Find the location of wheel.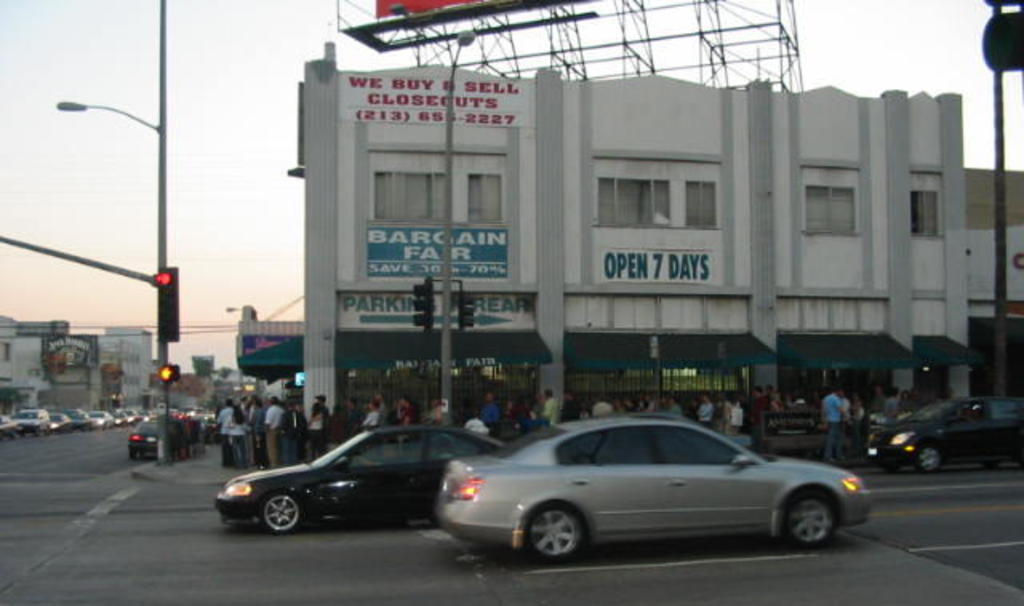
Location: Rect(528, 505, 581, 563).
